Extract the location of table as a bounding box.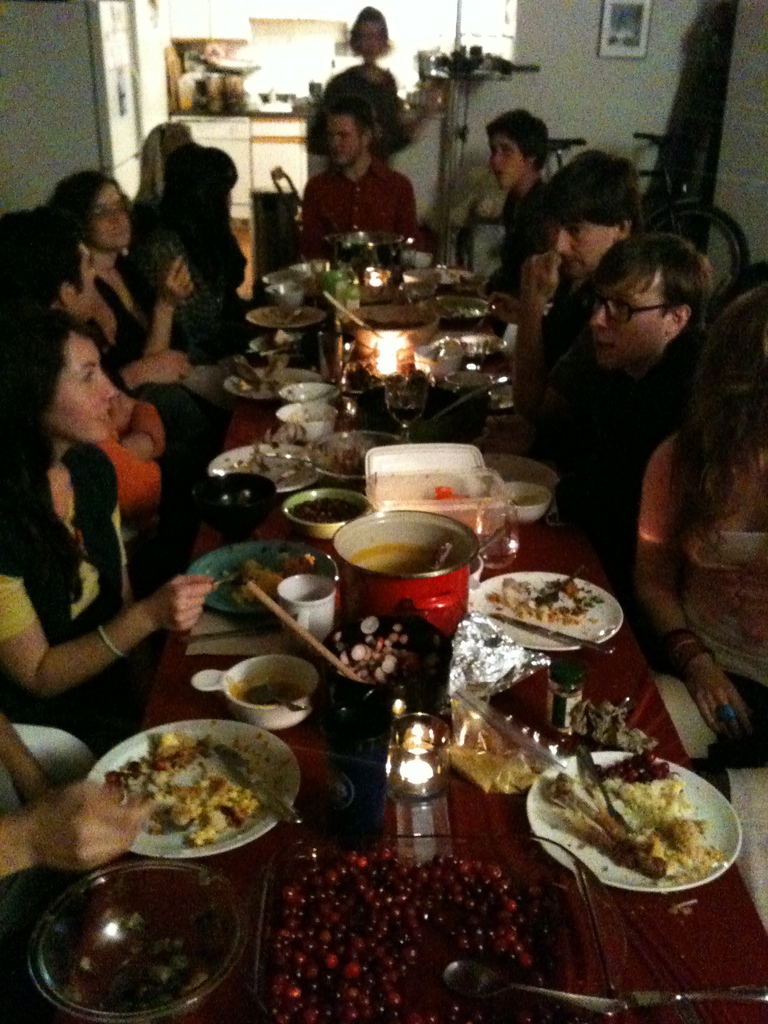
[0,300,767,1023].
